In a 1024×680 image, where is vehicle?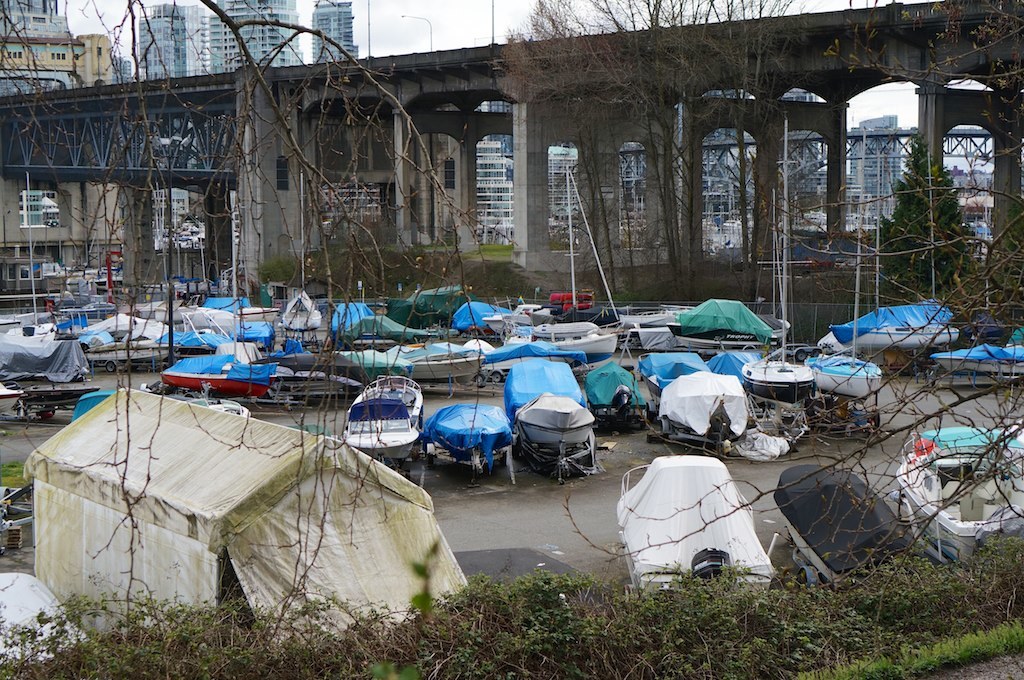
bbox=[550, 290, 597, 321].
